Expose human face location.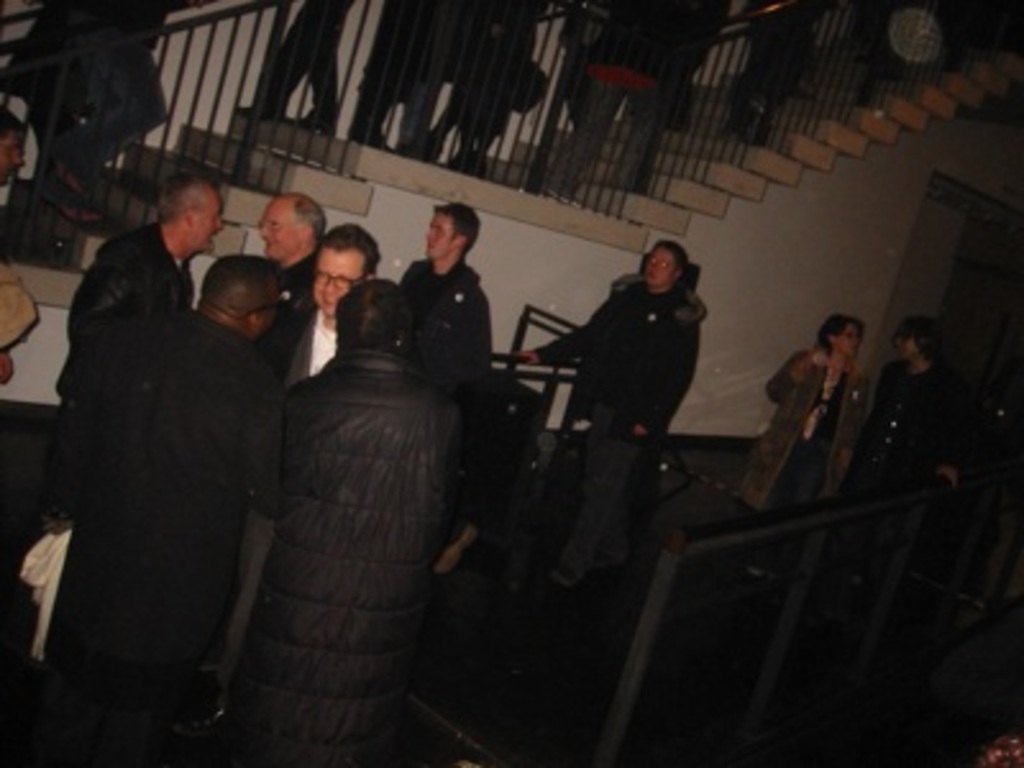
Exposed at 253/195/307/259.
